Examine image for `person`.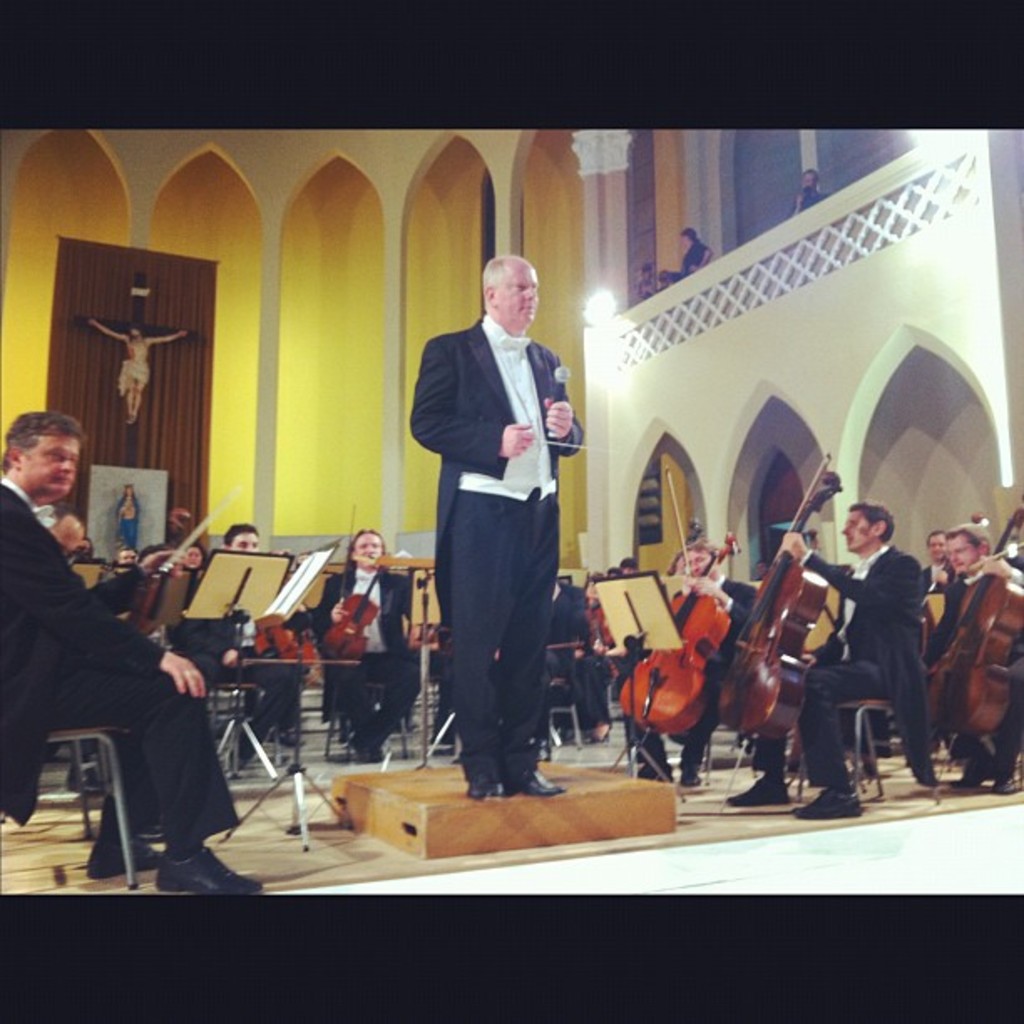
Examination result: locate(89, 321, 186, 425).
